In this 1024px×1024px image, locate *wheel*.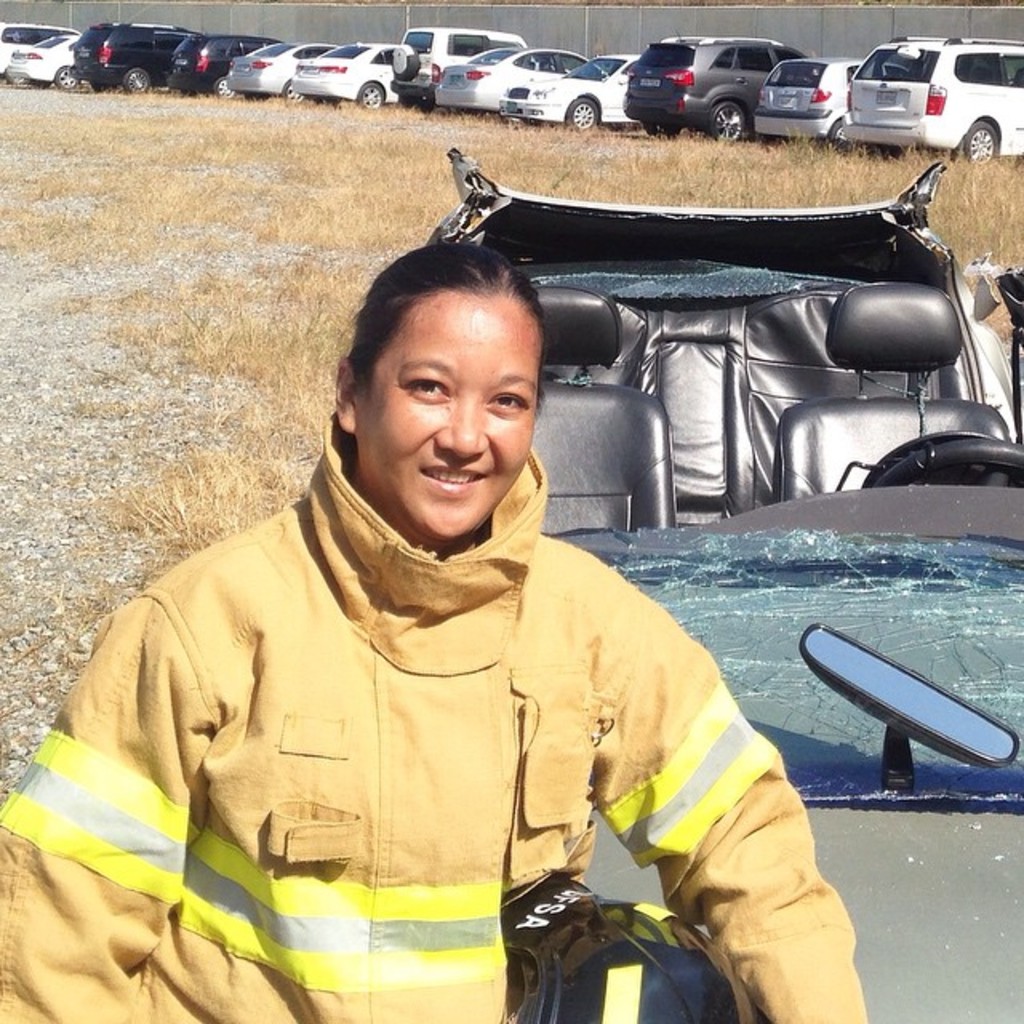
Bounding box: x1=872 y1=442 x2=1022 y2=490.
